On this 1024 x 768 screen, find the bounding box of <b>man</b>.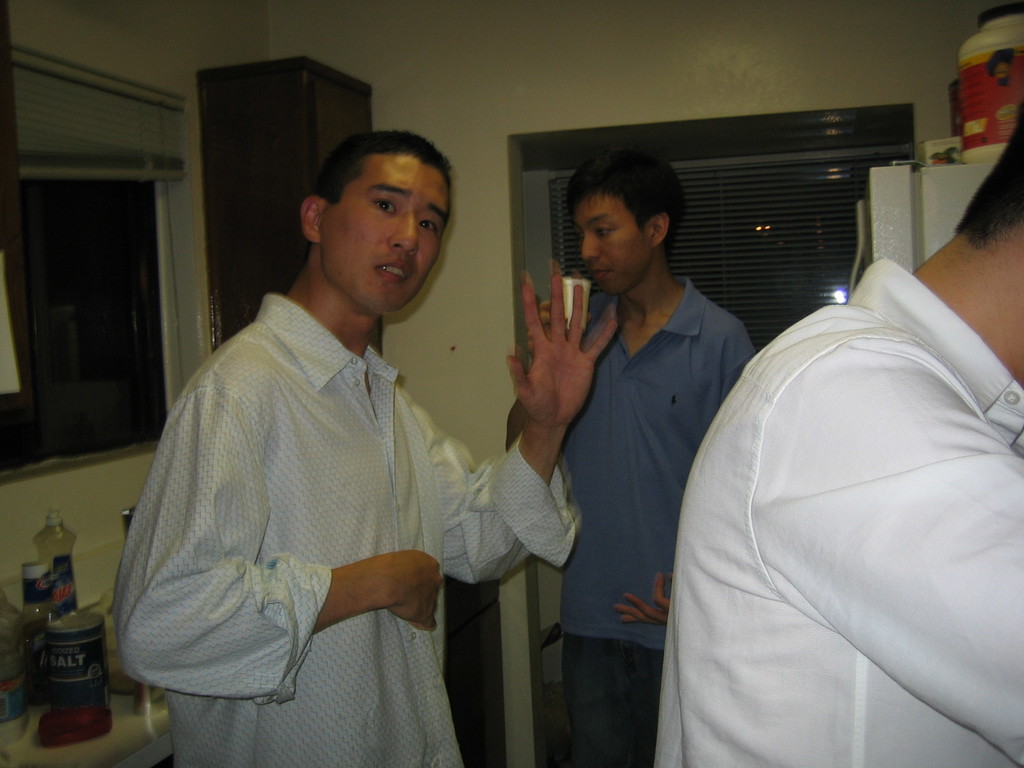
Bounding box: bbox(653, 107, 1023, 767).
